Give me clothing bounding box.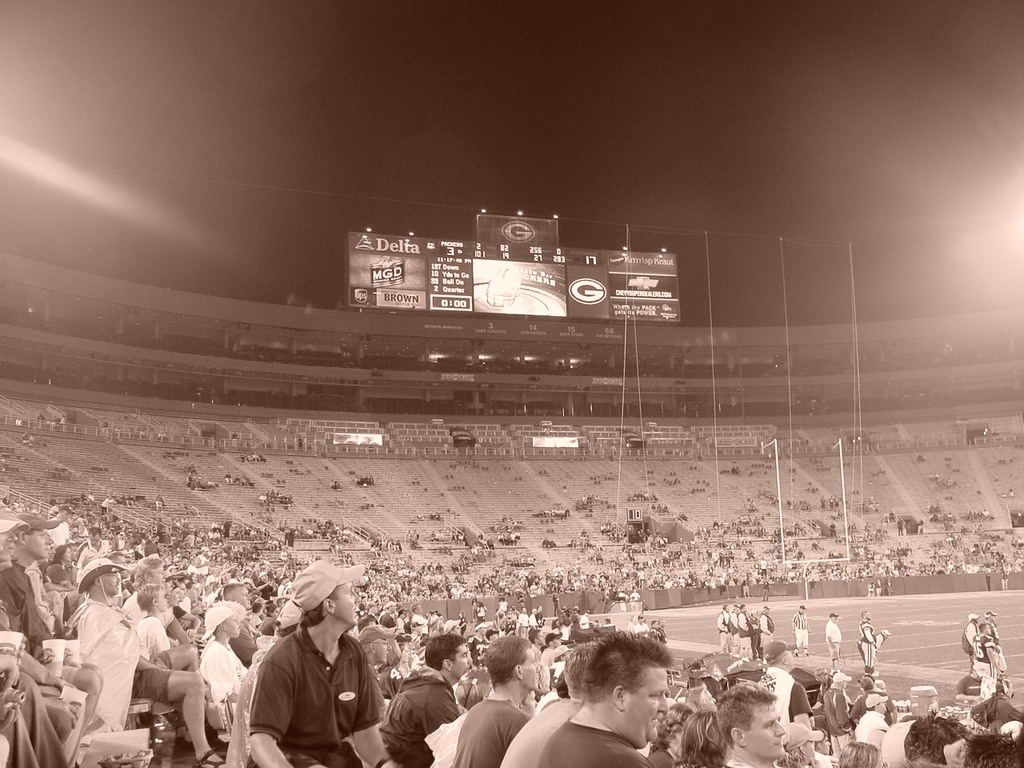
x1=822 y1=614 x2=840 y2=666.
